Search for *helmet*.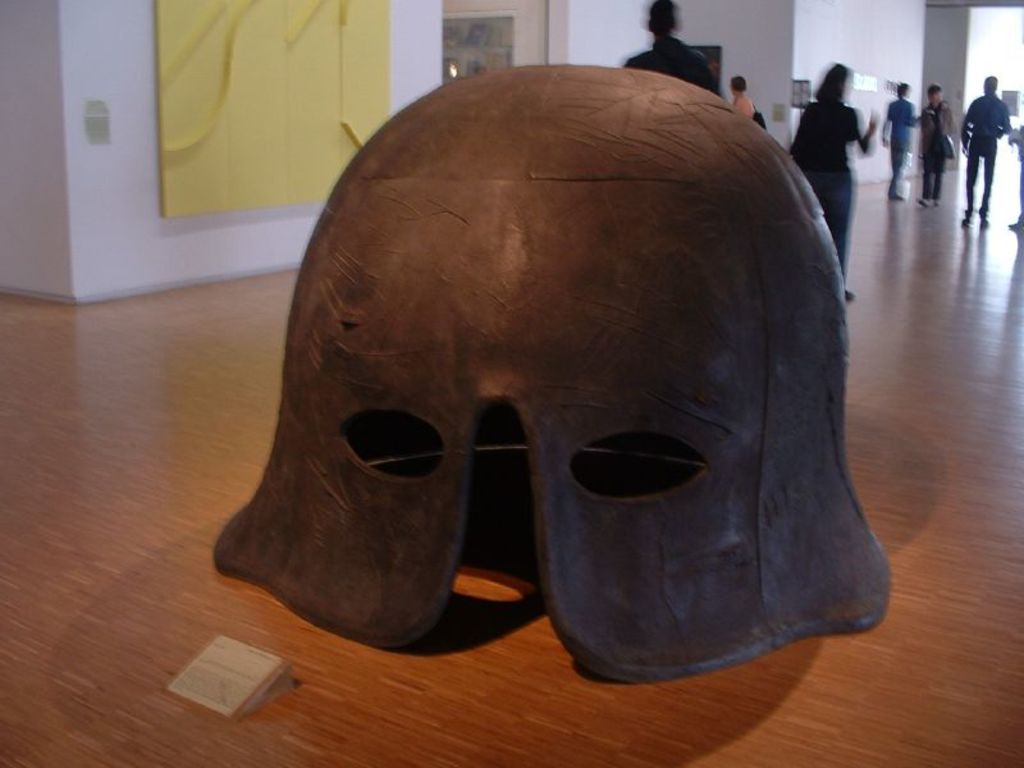
Found at locate(204, 83, 913, 671).
